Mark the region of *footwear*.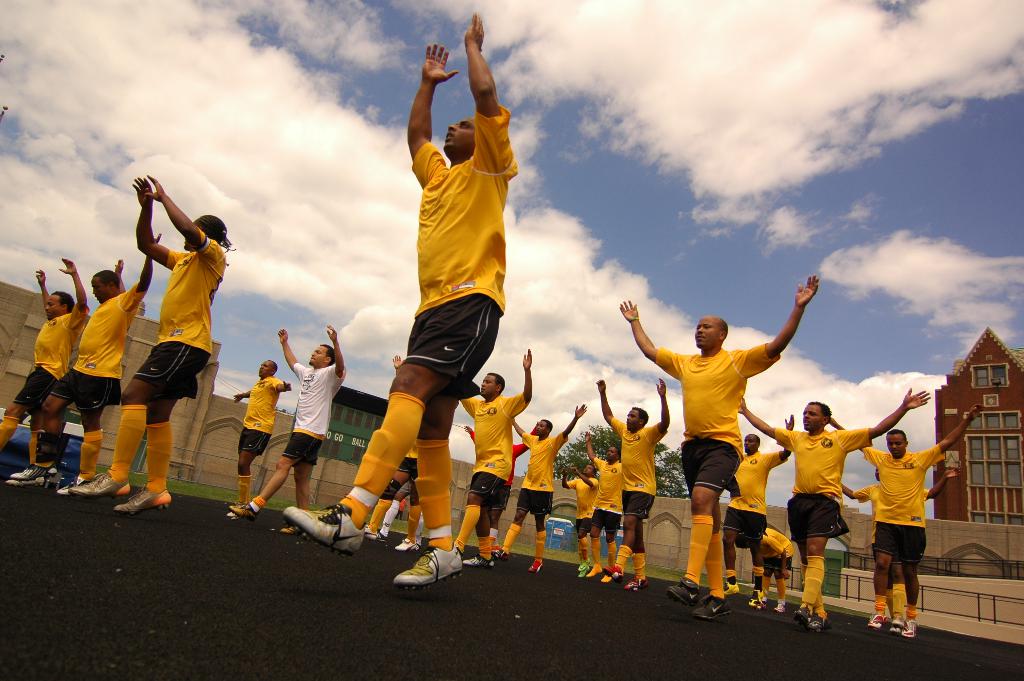
Region: [left=225, top=511, right=239, bottom=523].
